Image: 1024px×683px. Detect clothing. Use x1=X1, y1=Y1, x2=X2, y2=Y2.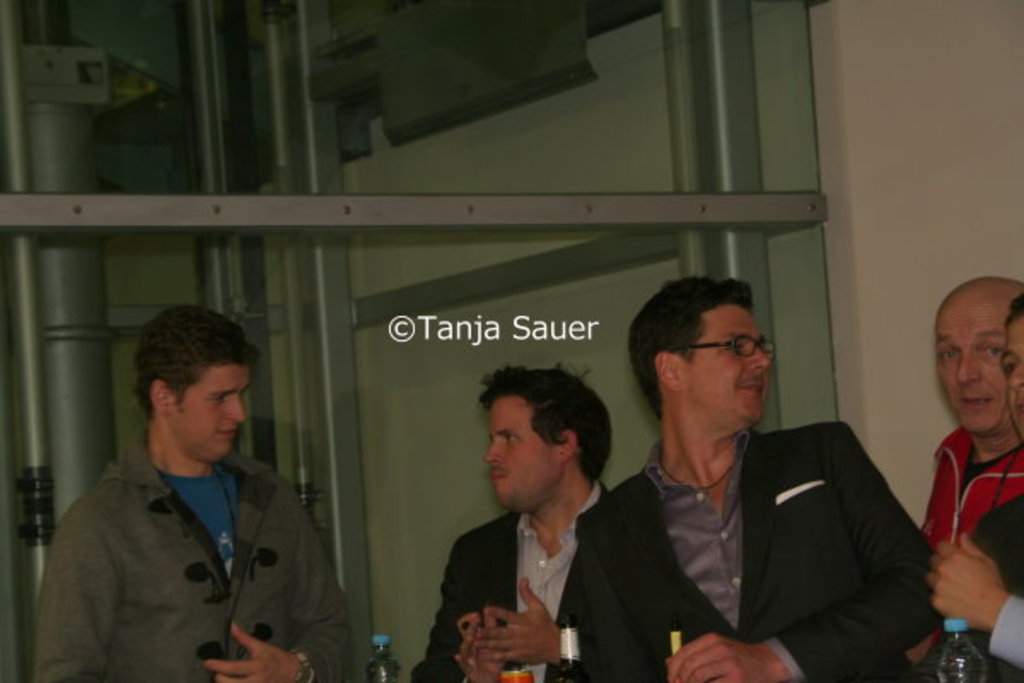
x1=920, y1=487, x2=1022, y2=681.
